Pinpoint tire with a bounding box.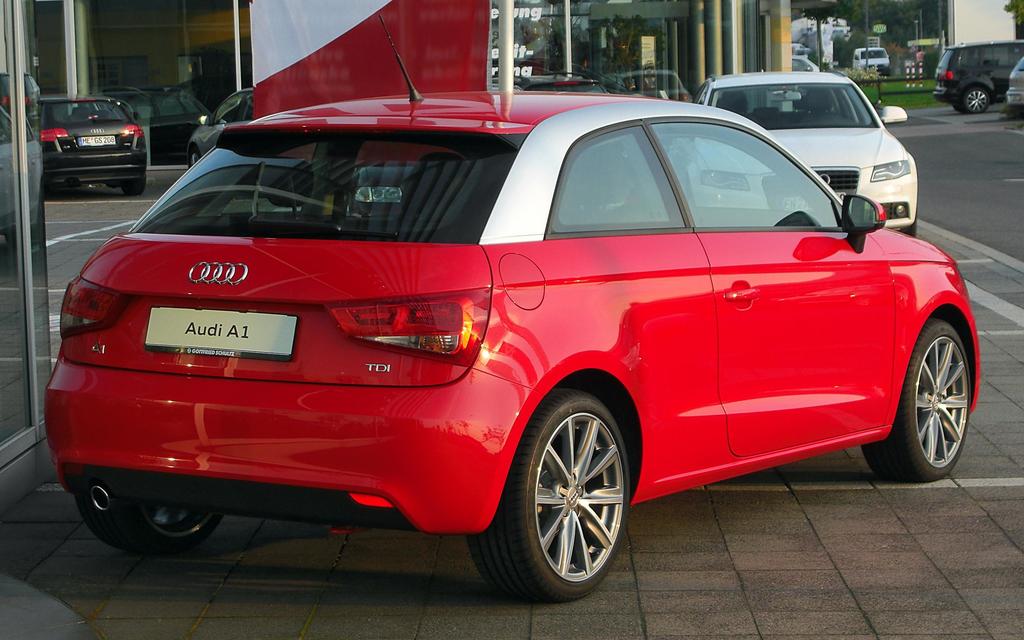
(861, 317, 970, 483).
